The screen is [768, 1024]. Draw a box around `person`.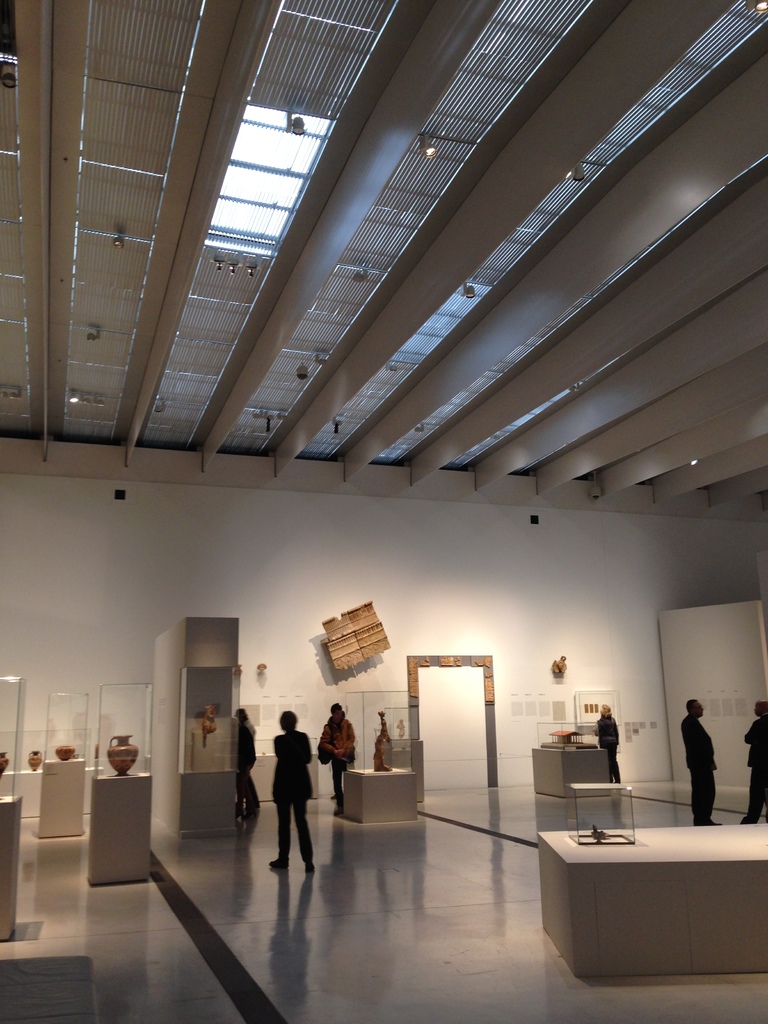
<bbox>744, 701, 767, 824</bbox>.
